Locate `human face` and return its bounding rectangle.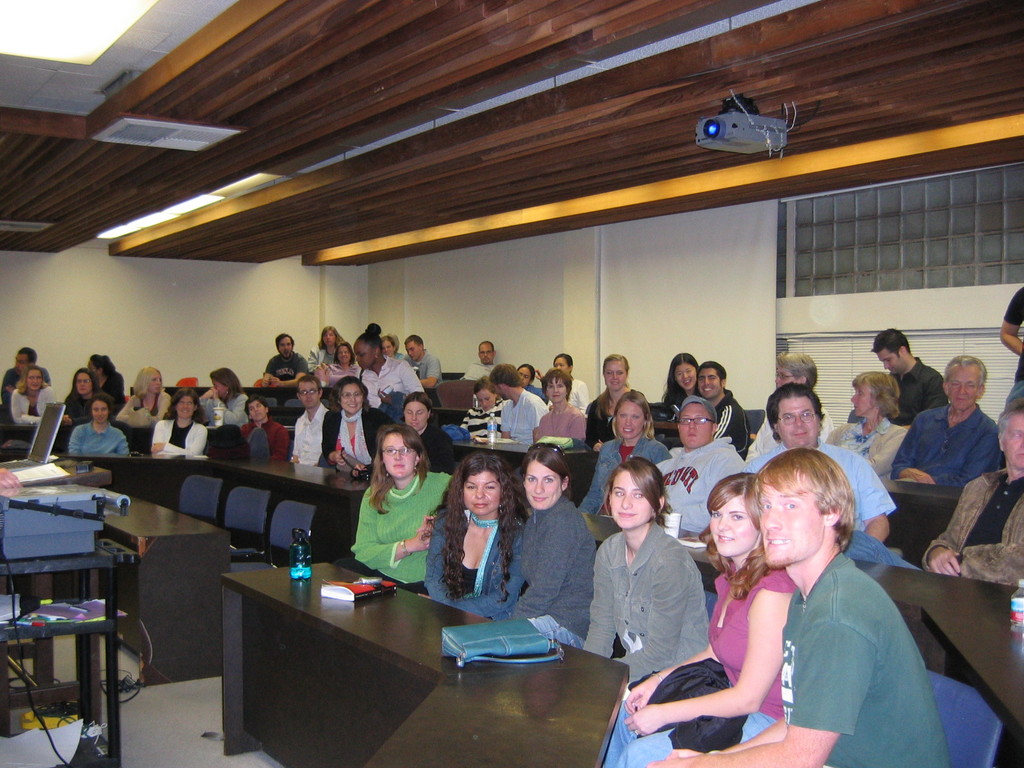
613,401,641,436.
